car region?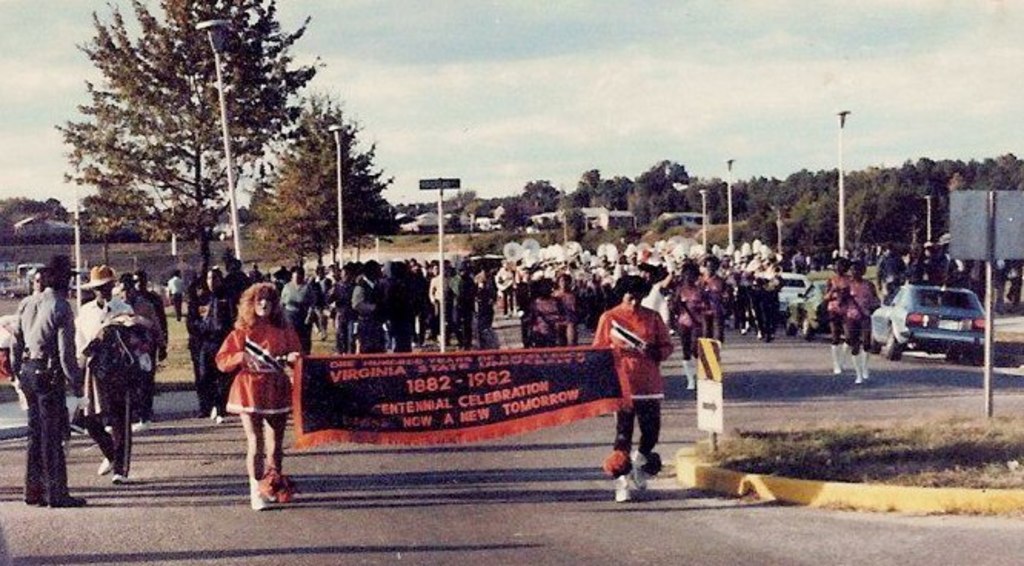
878,281,996,361
